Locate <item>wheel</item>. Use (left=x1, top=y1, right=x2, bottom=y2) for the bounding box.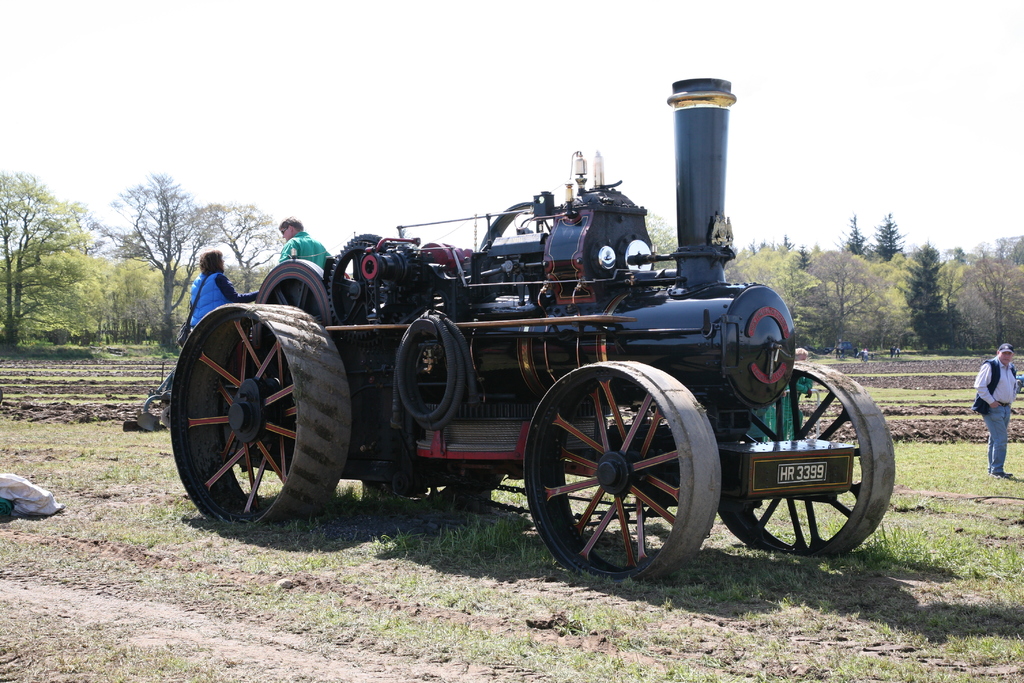
(left=718, top=359, right=900, bottom=558).
